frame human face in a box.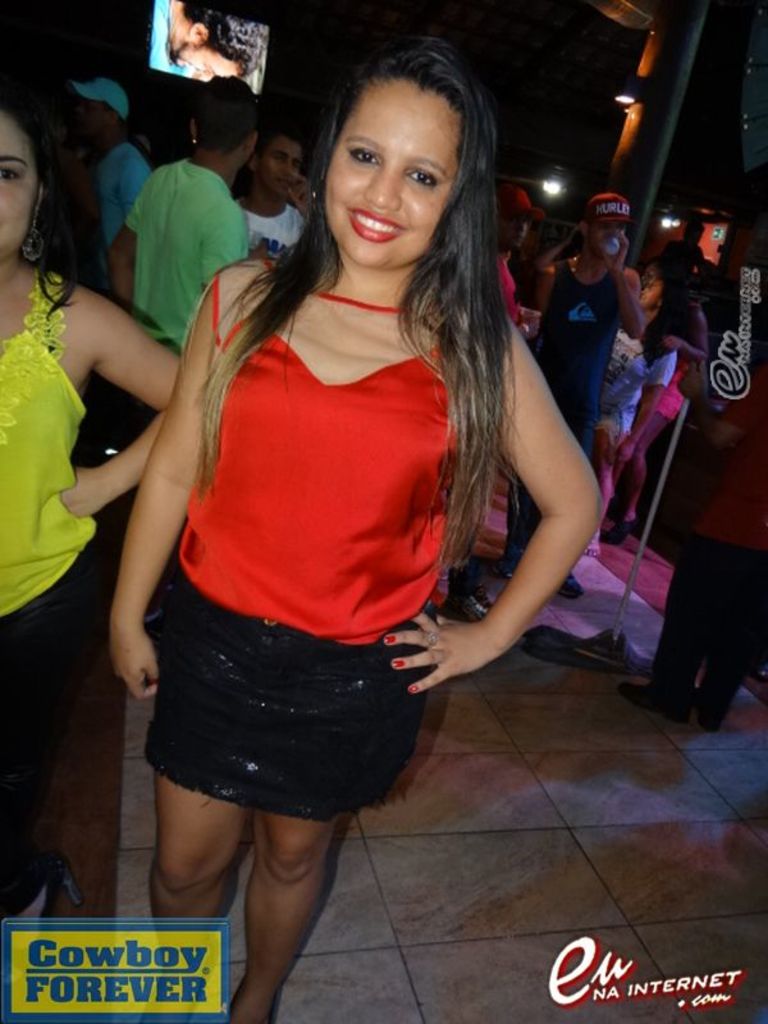
(172,38,234,76).
